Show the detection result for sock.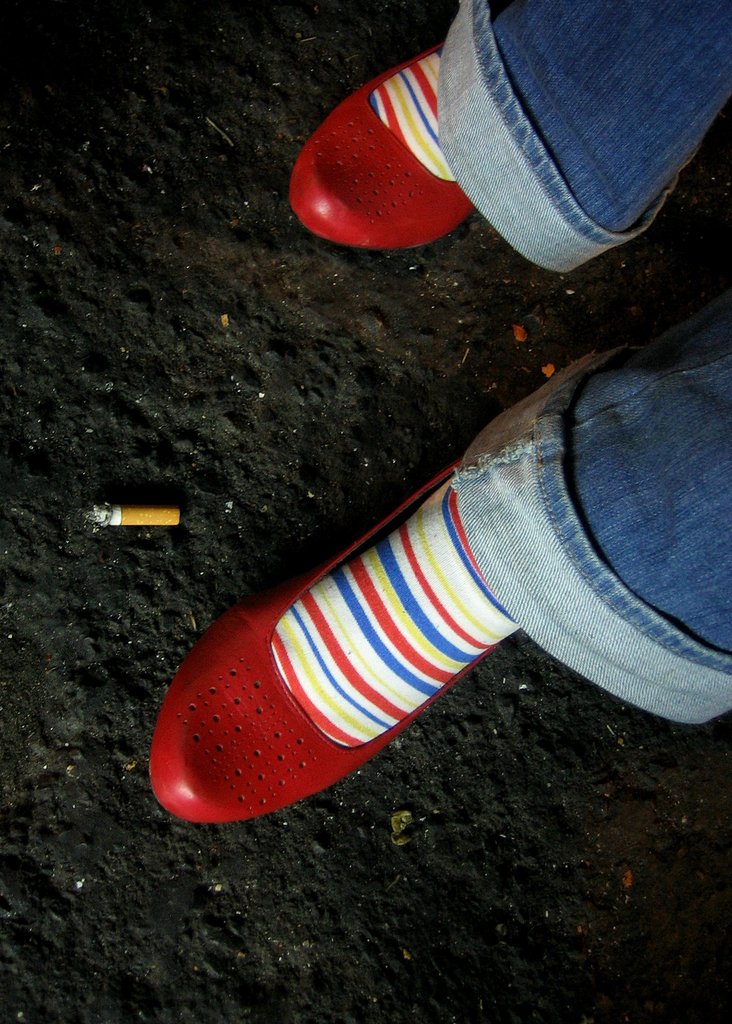
[367,46,455,182].
